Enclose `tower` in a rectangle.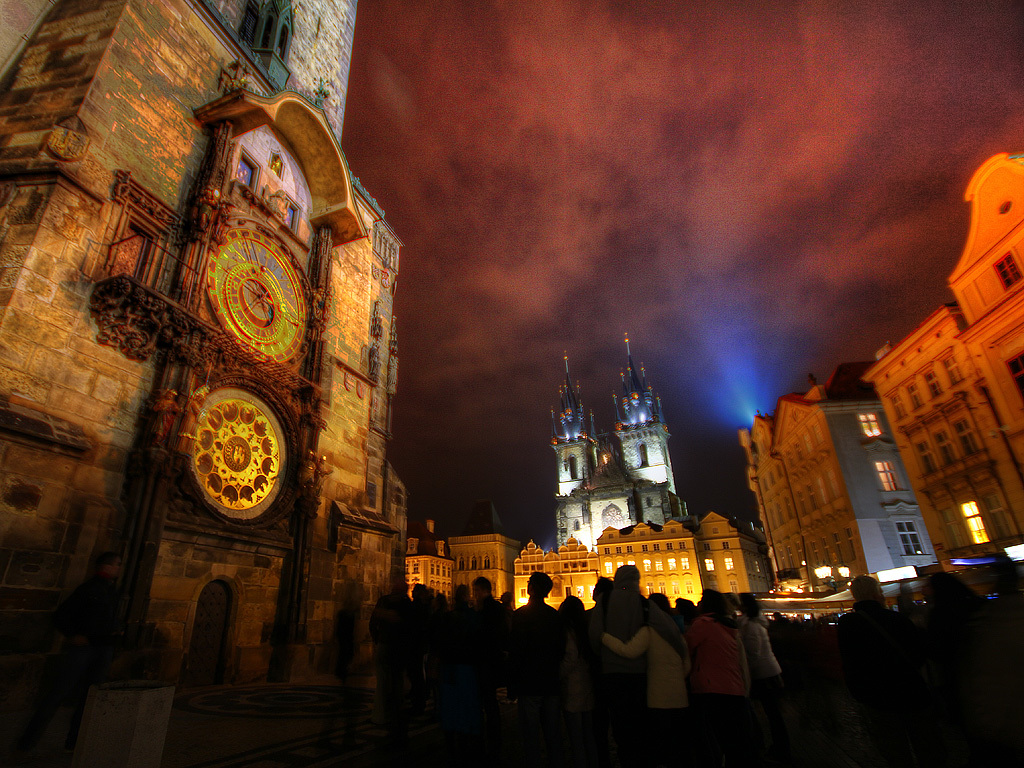
<box>859,318,1002,559</box>.
